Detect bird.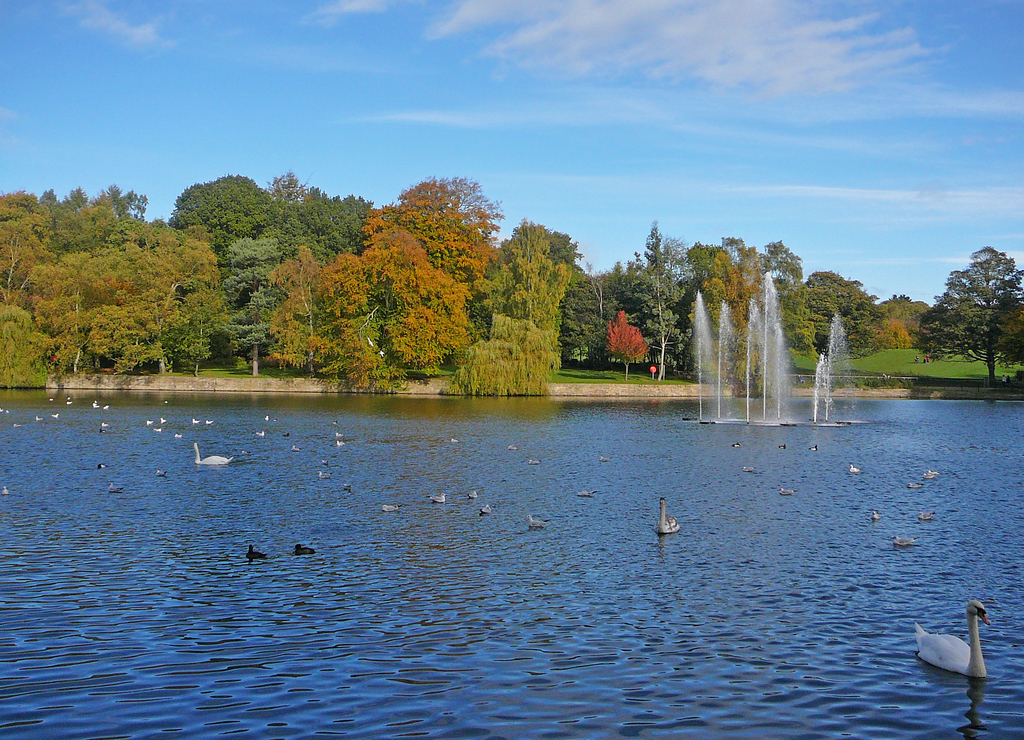
Detected at {"x1": 246, "y1": 540, "x2": 266, "y2": 561}.
